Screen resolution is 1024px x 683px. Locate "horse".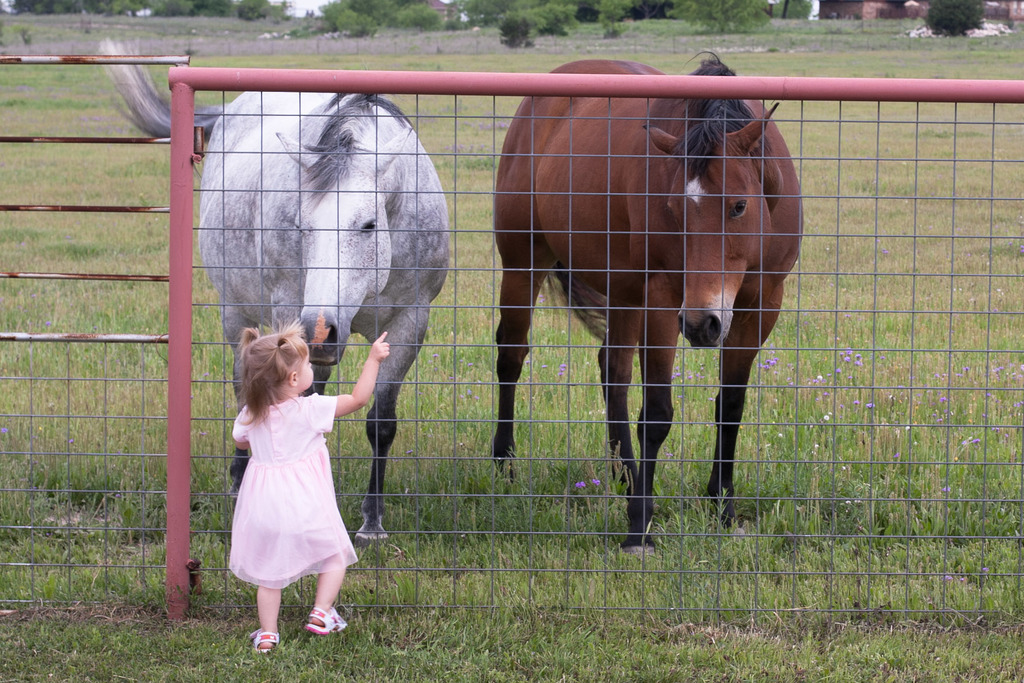
x1=89, y1=35, x2=449, y2=546.
